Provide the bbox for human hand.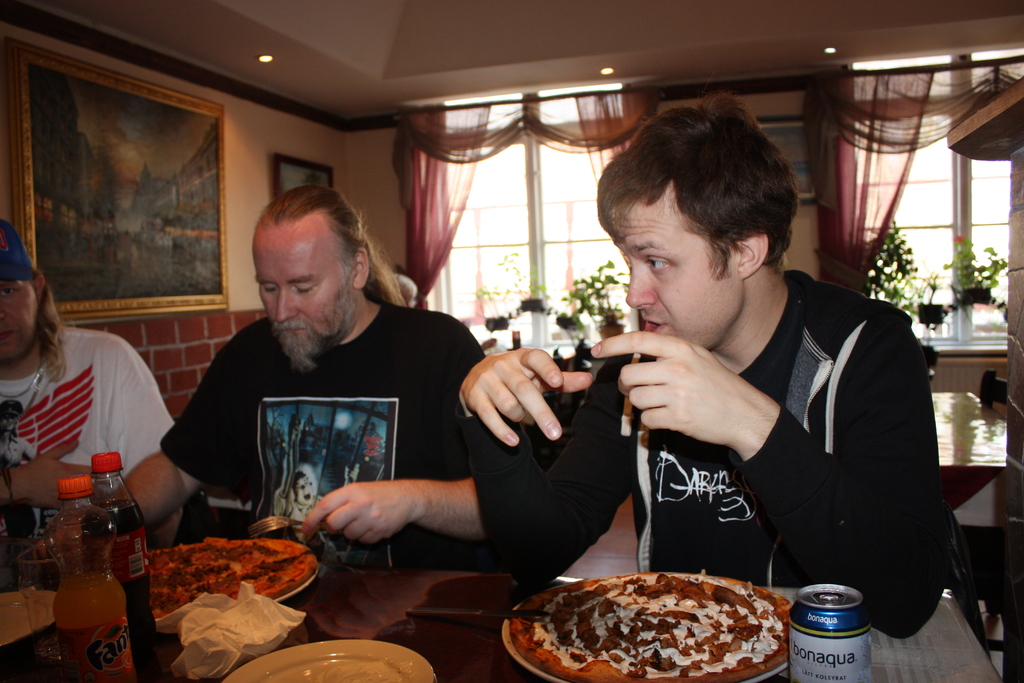
[left=588, top=327, right=760, bottom=445].
